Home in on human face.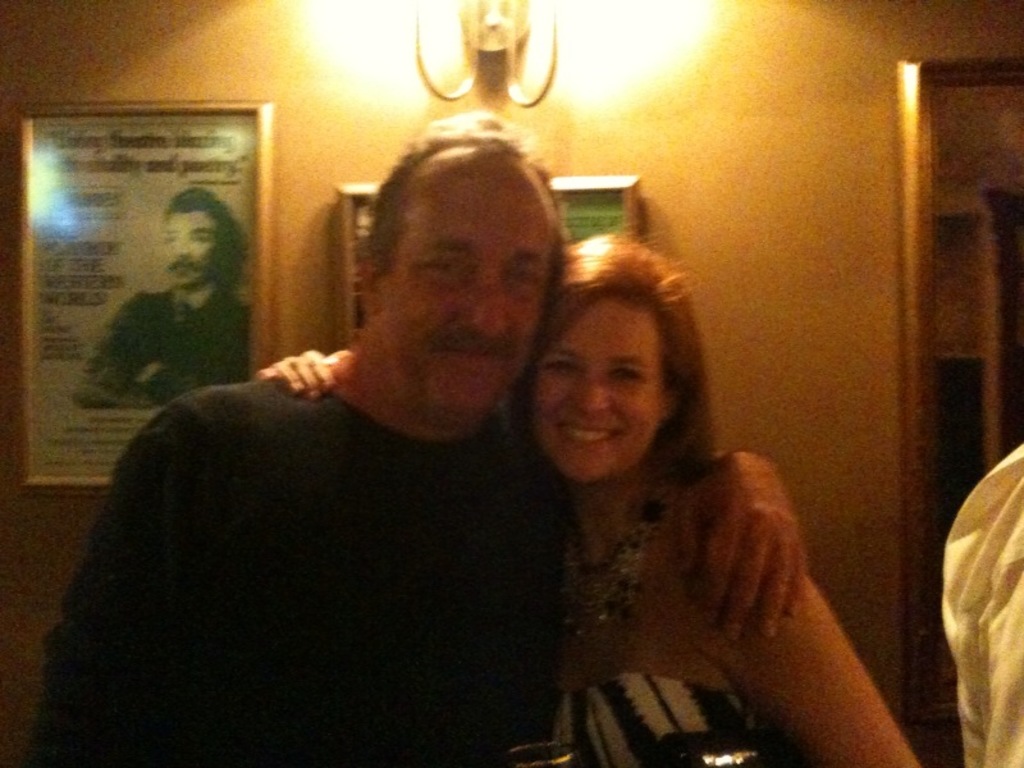
Homed in at bbox=[163, 209, 224, 283].
